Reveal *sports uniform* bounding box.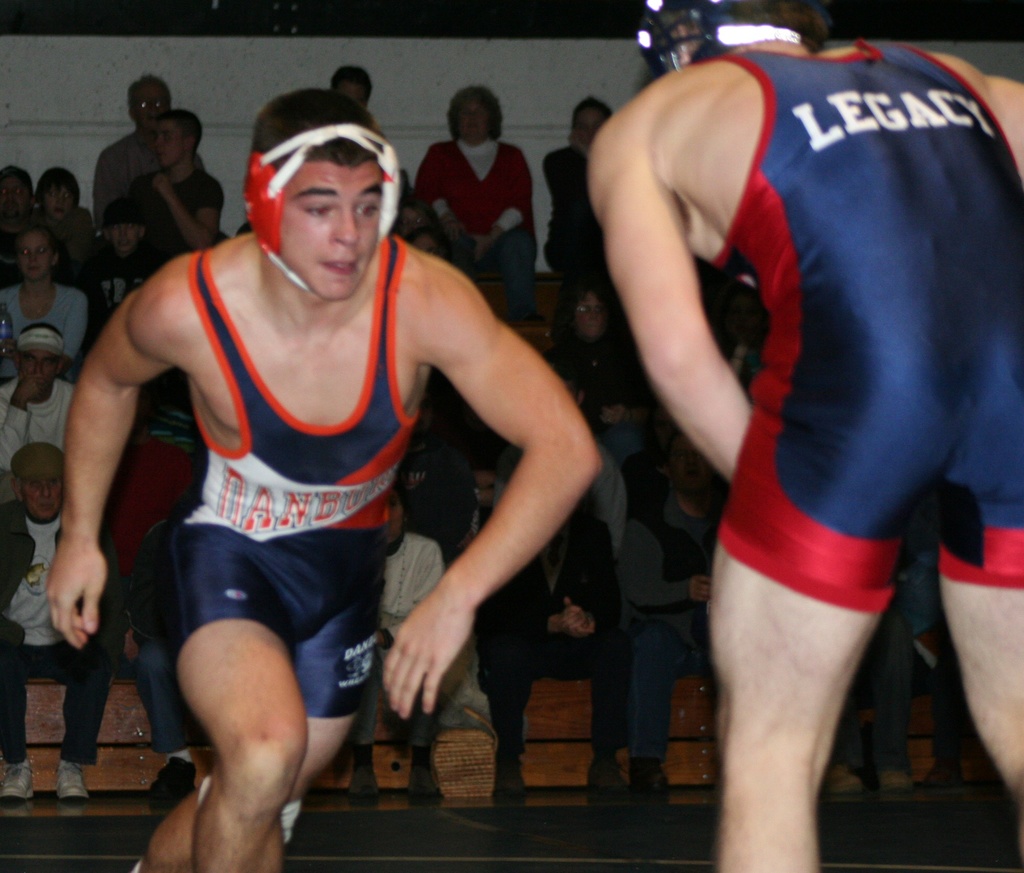
Revealed: locate(637, 0, 1023, 612).
